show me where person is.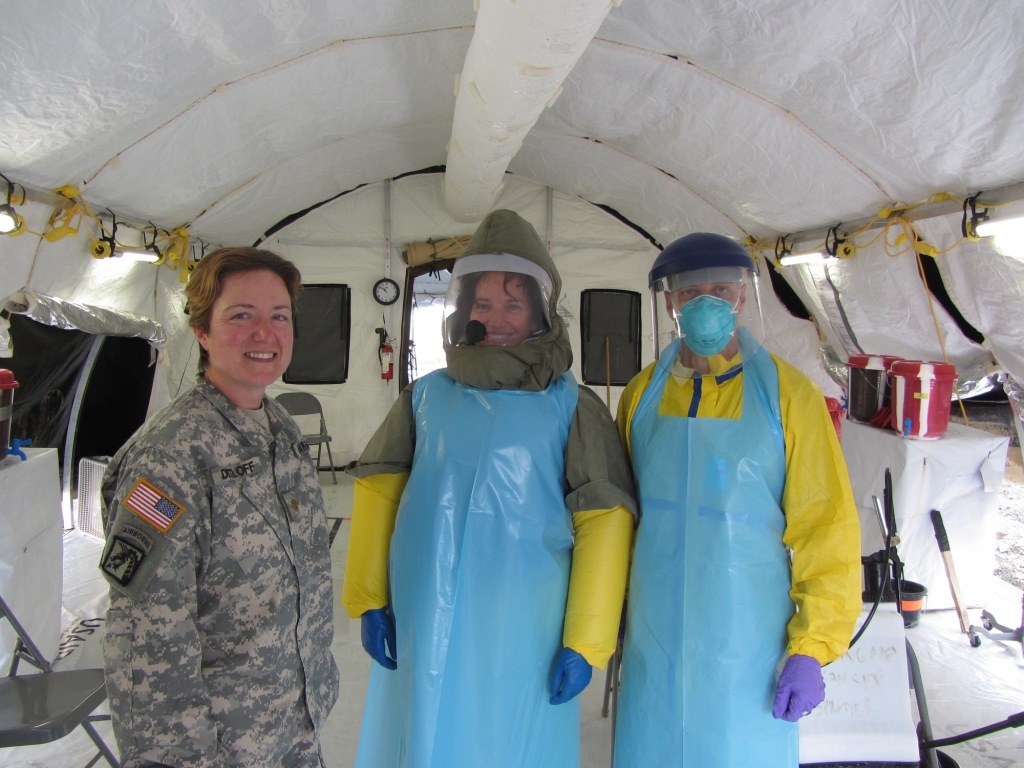
person is at x1=613, y1=230, x2=866, y2=767.
